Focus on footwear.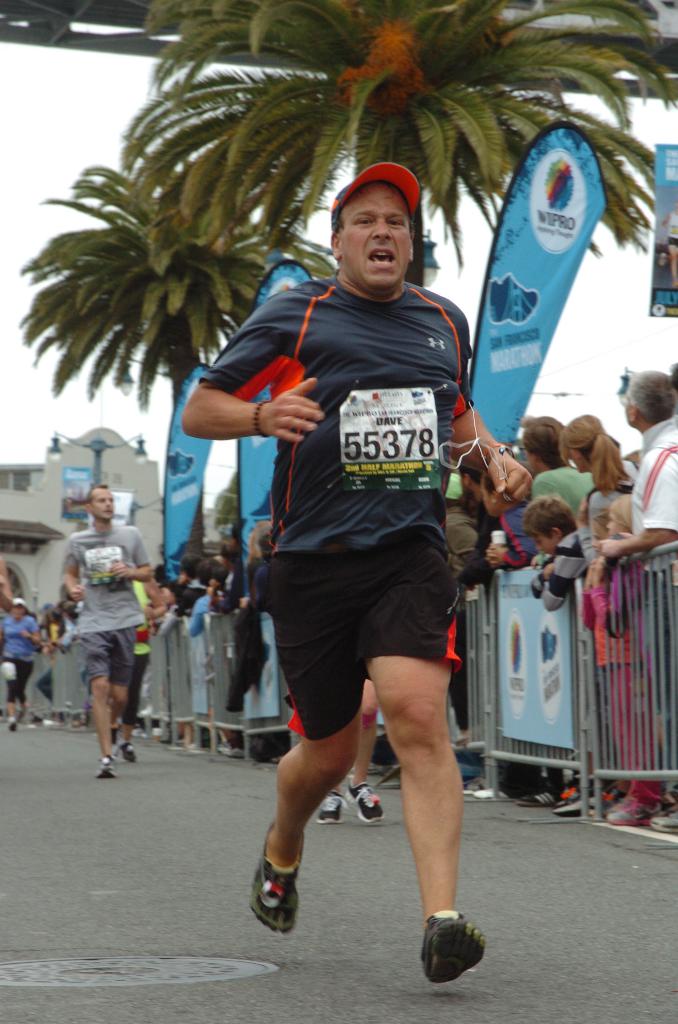
Focused at (246,808,302,939).
